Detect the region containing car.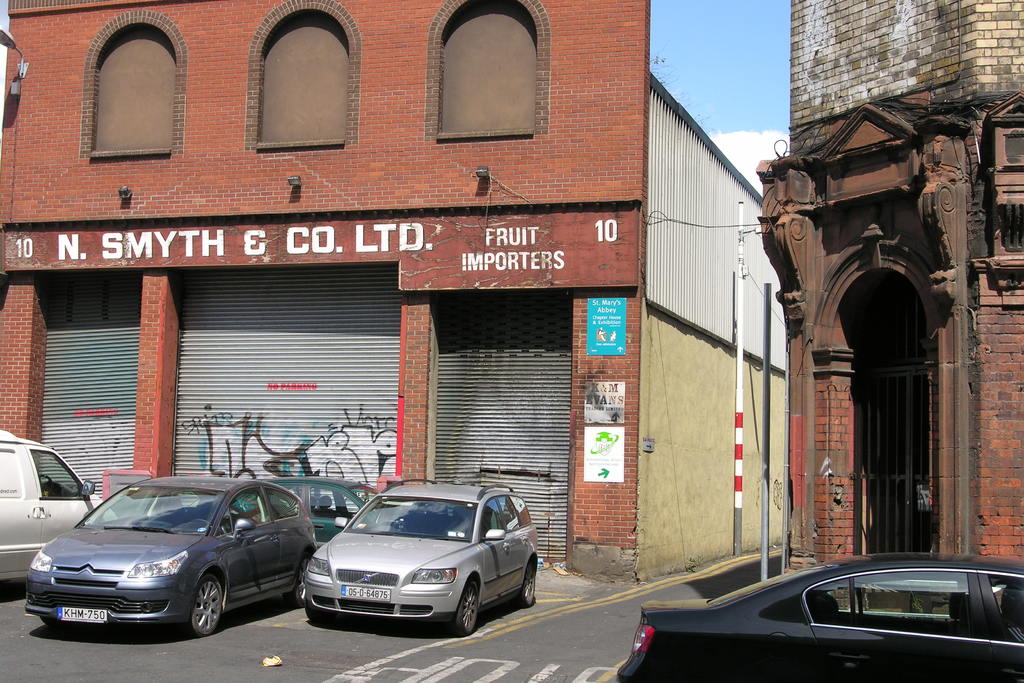
<bbox>232, 472, 367, 544</bbox>.
